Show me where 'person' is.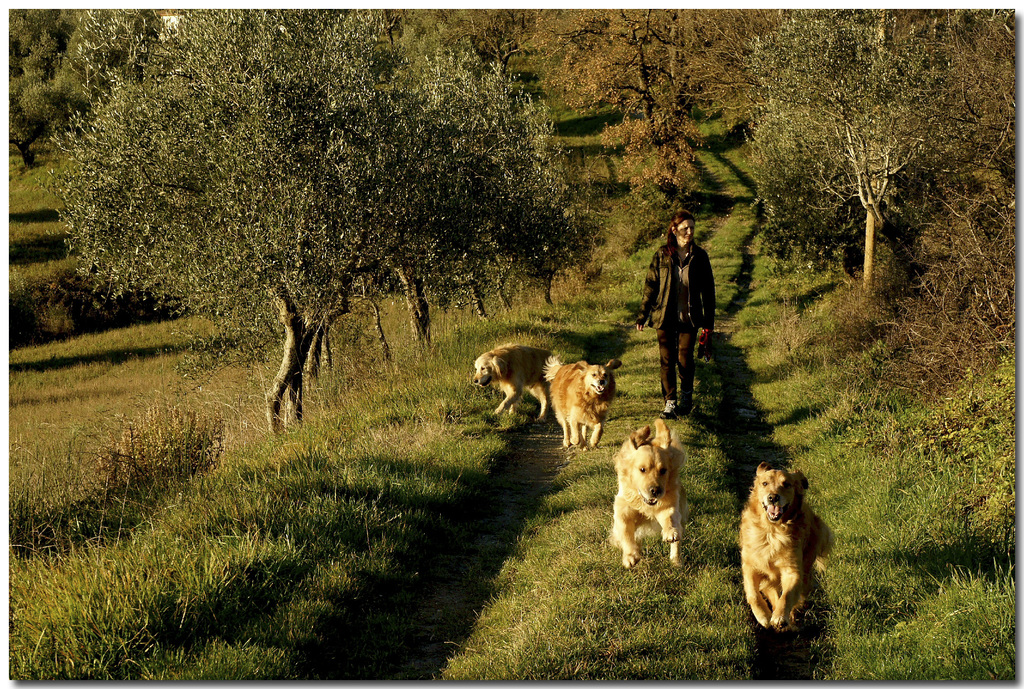
'person' is at l=641, t=213, r=716, b=419.
